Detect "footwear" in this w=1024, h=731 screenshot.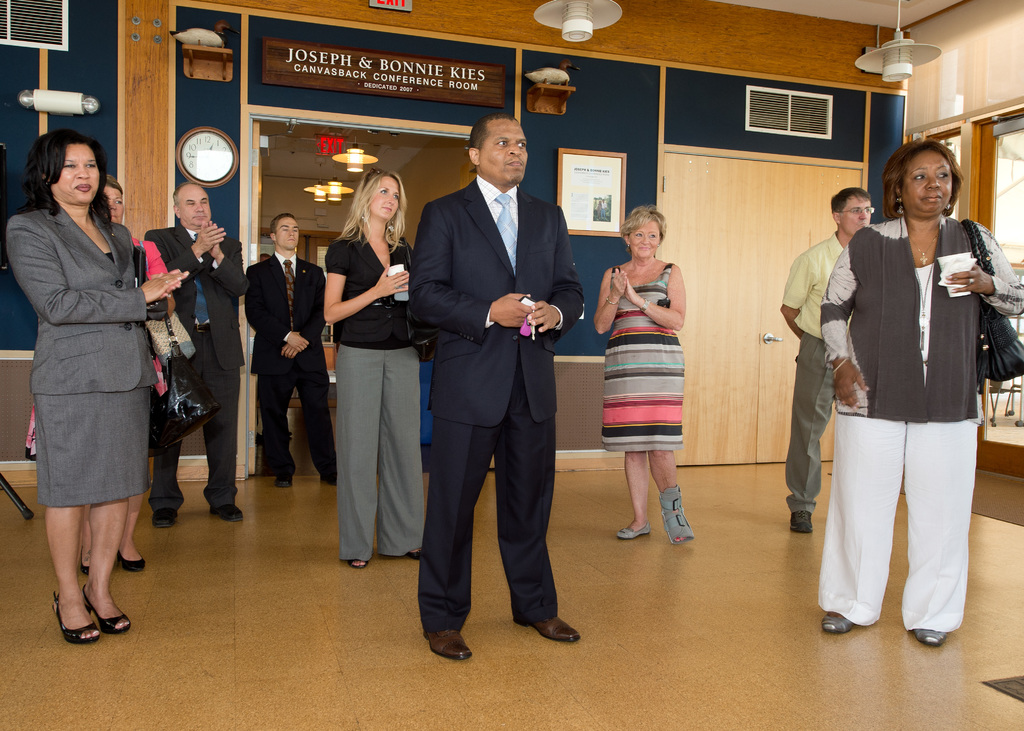
Detection: [x1=424, y1=625, x2=475, y2=661].
